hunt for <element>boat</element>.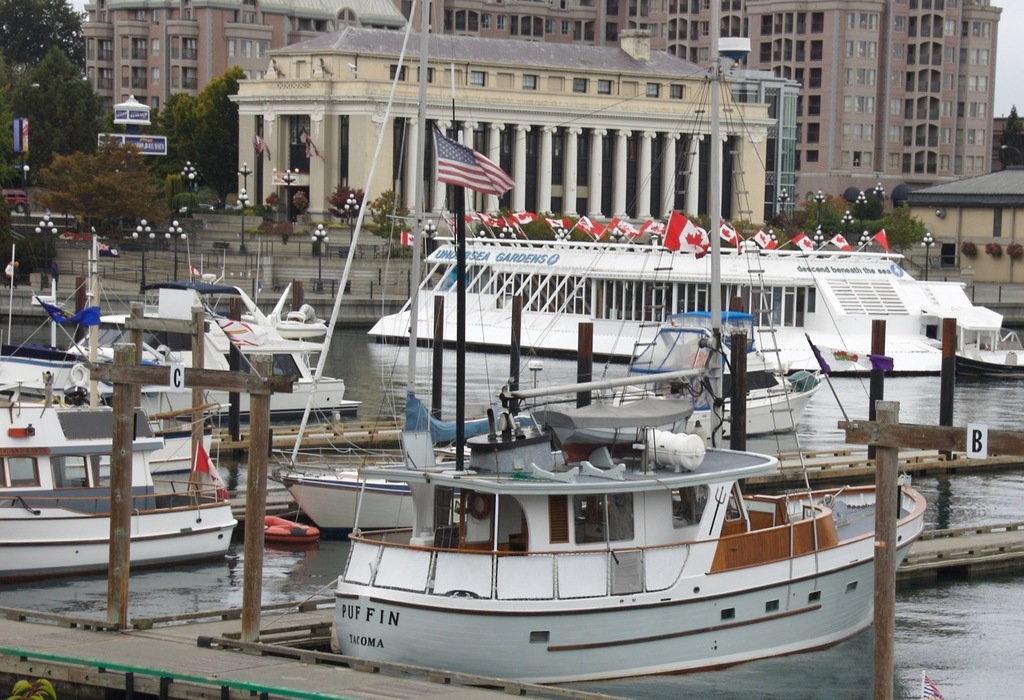
Hunted down at locate(0, 380, 225, 592).
